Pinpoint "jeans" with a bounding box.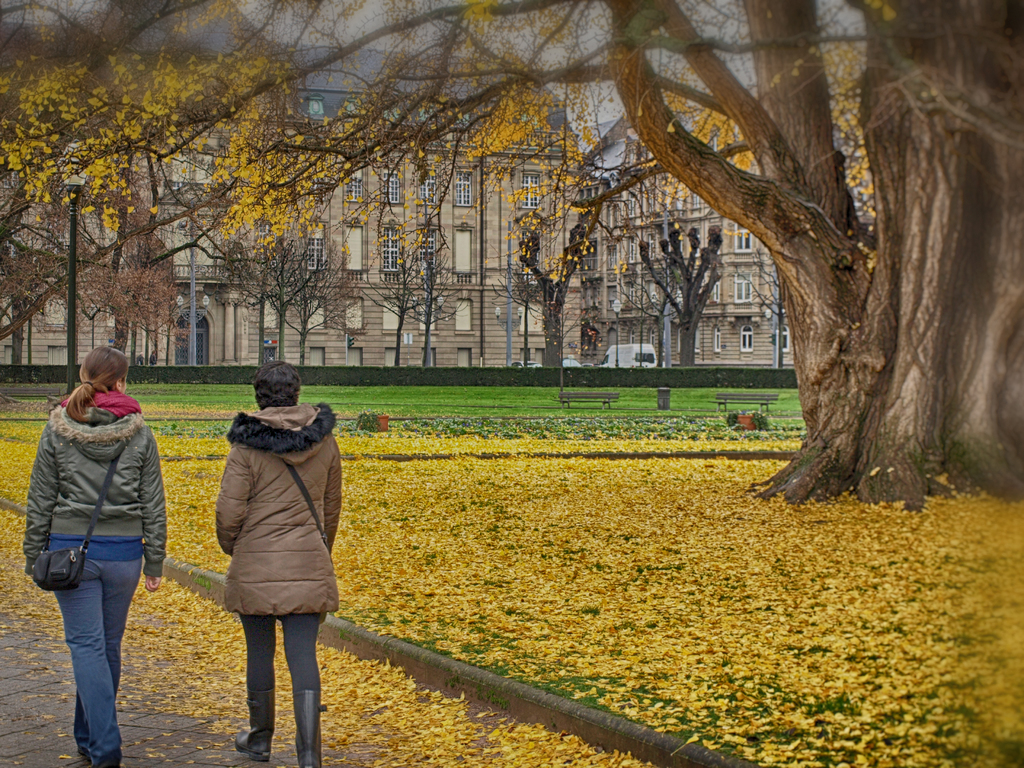
x1=37 y1=533 x2=137 y2=753.
